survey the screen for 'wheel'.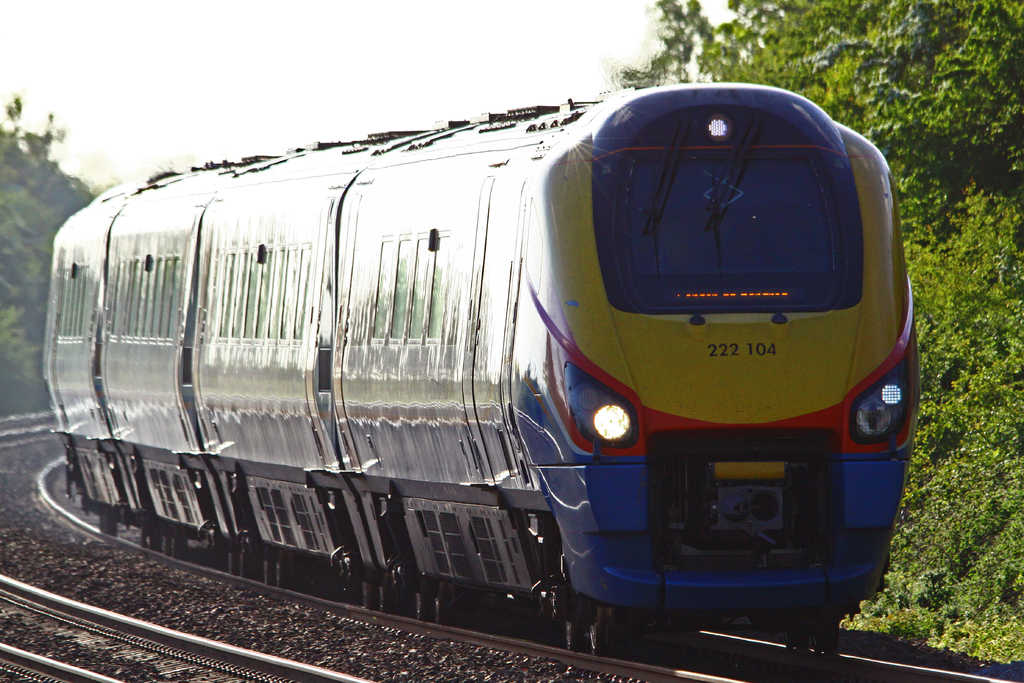
Survey found: bbox=(172, 529, 180, 556).
